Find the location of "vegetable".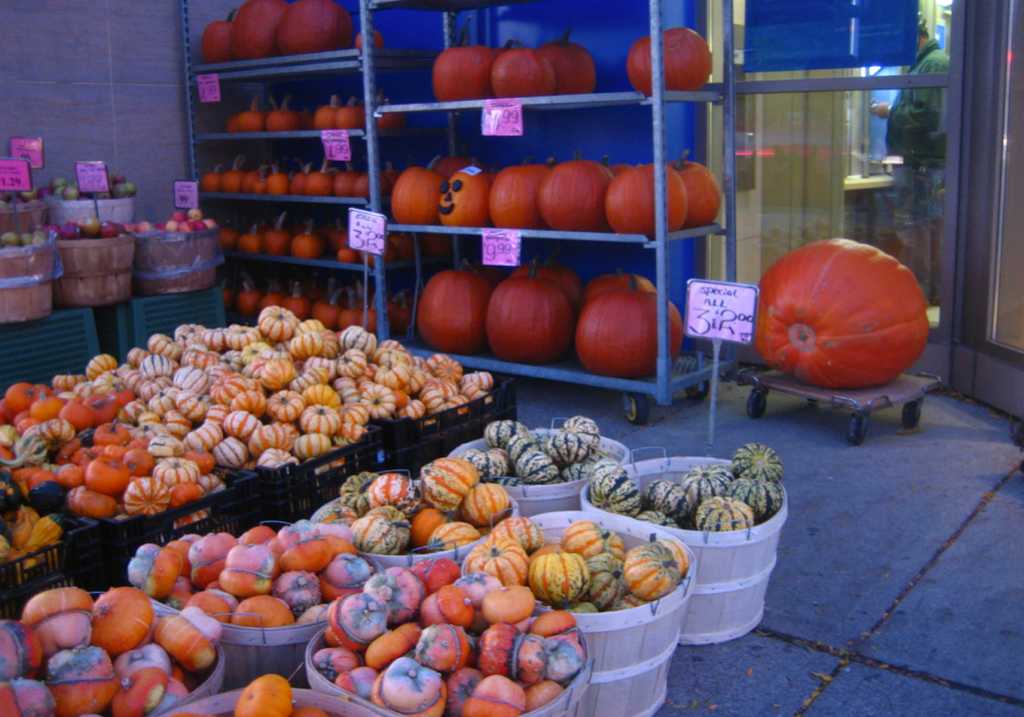
Location: left=232, top=672, right=291, bottom=716.
